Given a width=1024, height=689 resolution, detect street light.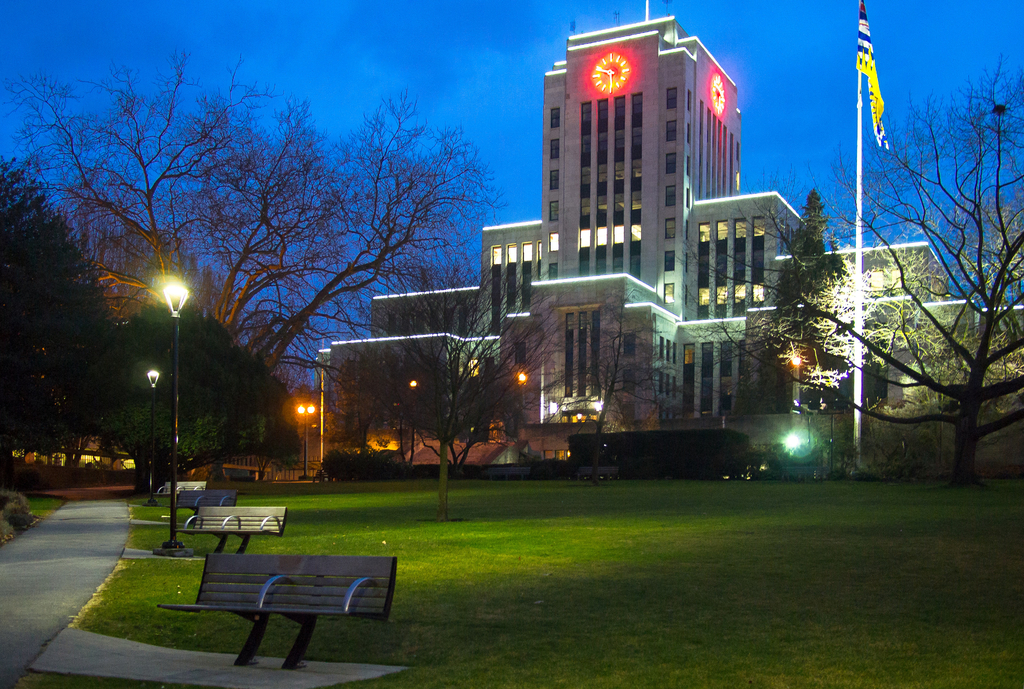
296 402 316 475.
